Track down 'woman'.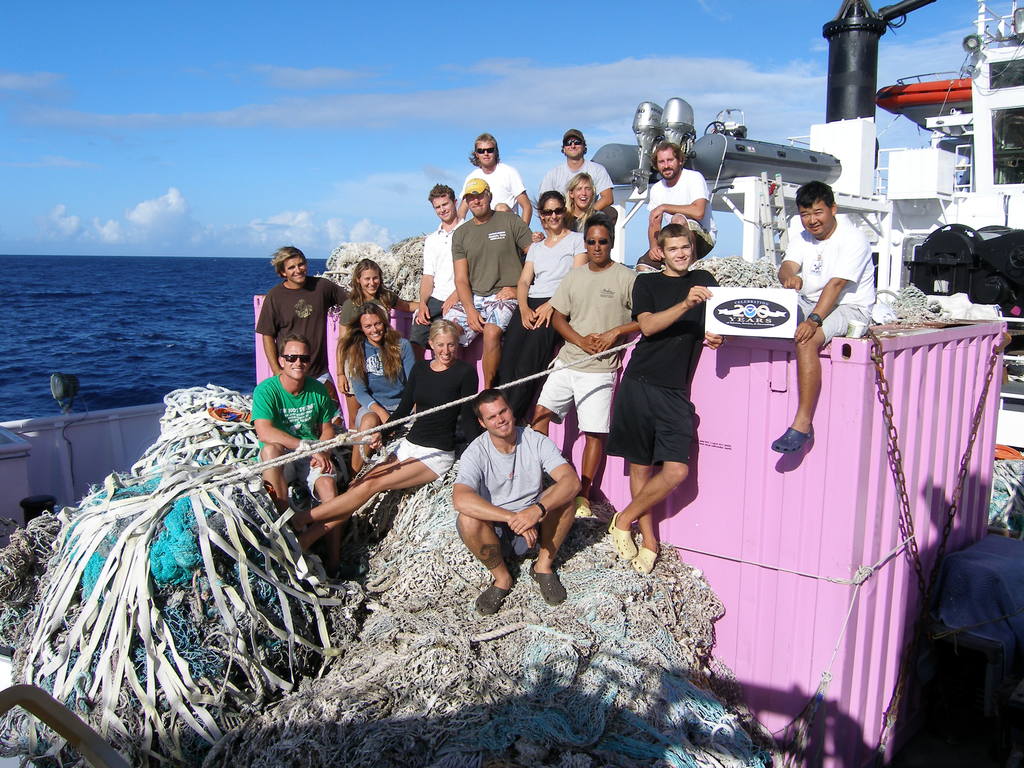
Tracked to (x1=493, y1=188, x2=584, y2=424).
